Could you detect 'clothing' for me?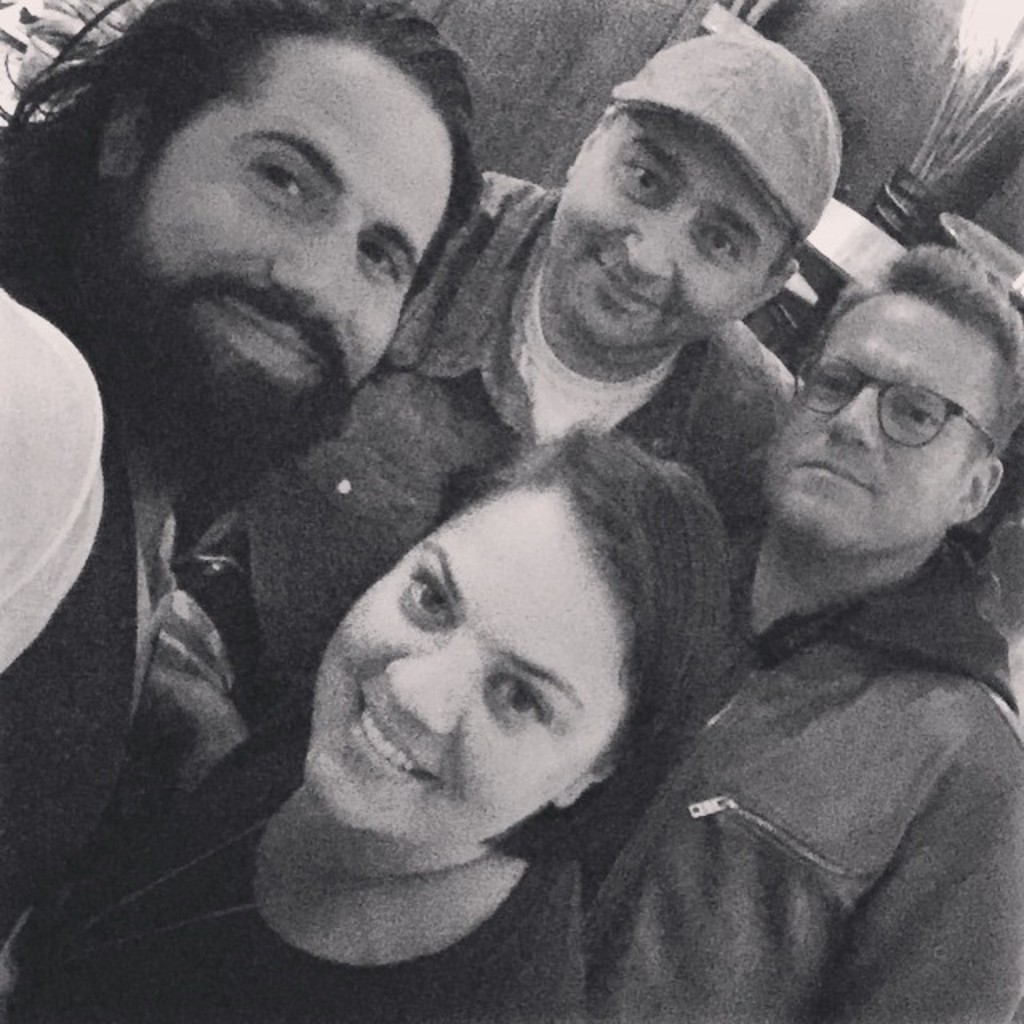
Detection result: (left=0, top=282, right=181, bottom=1022).
